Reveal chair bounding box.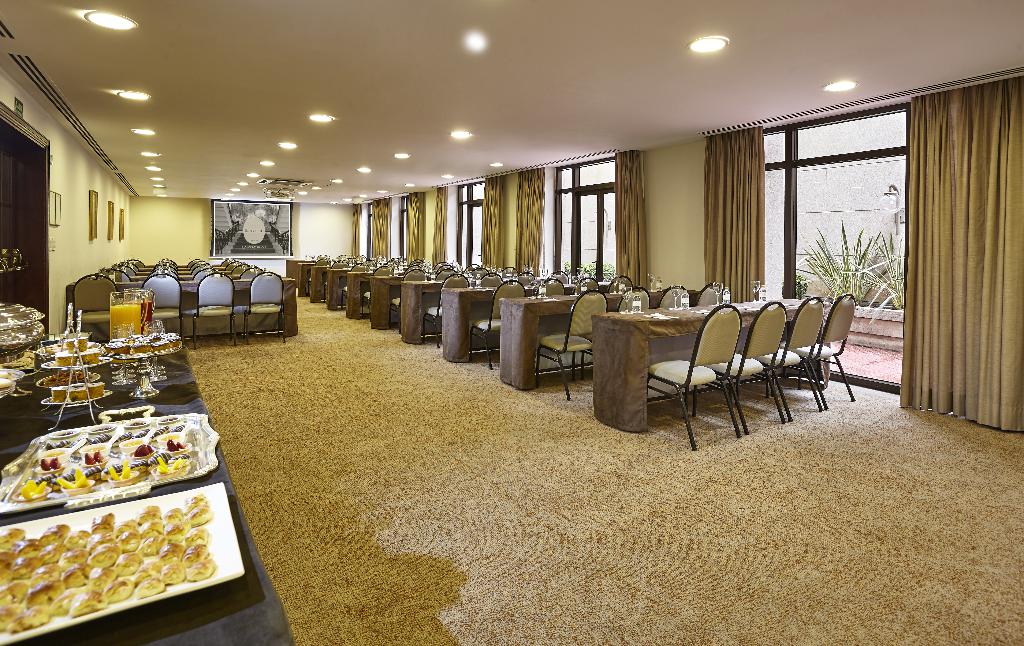
Revealed: <region>417, 270, 469, 351</region>.
